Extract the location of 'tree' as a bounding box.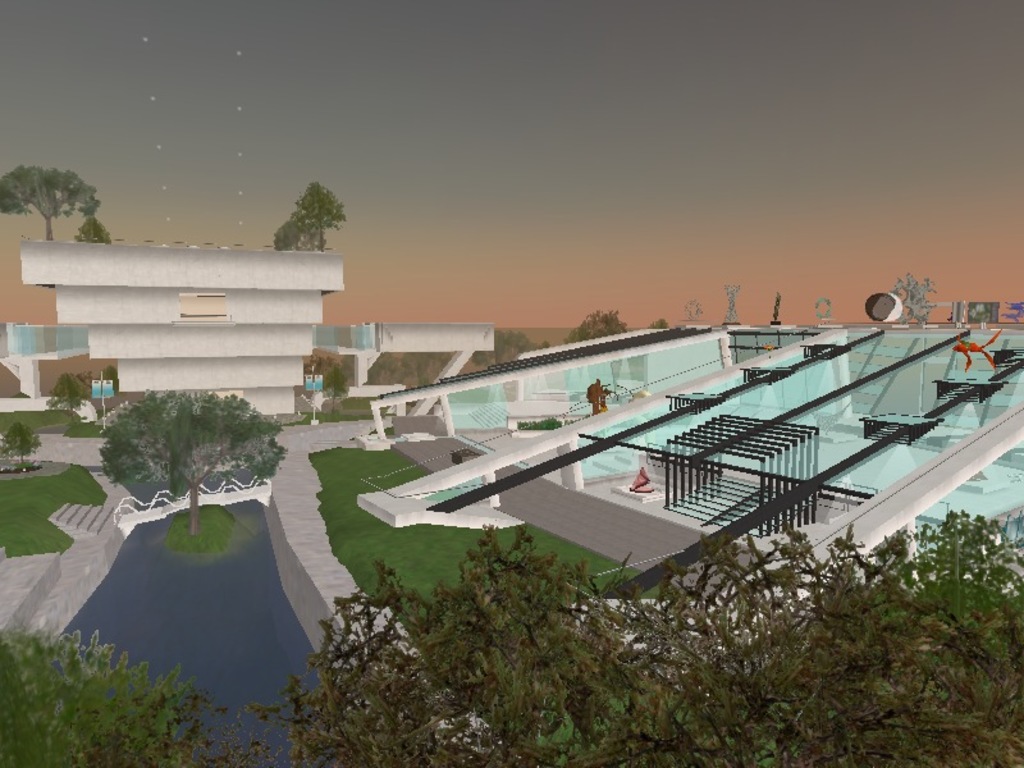
bbox=[475, 328, 550, 371].
